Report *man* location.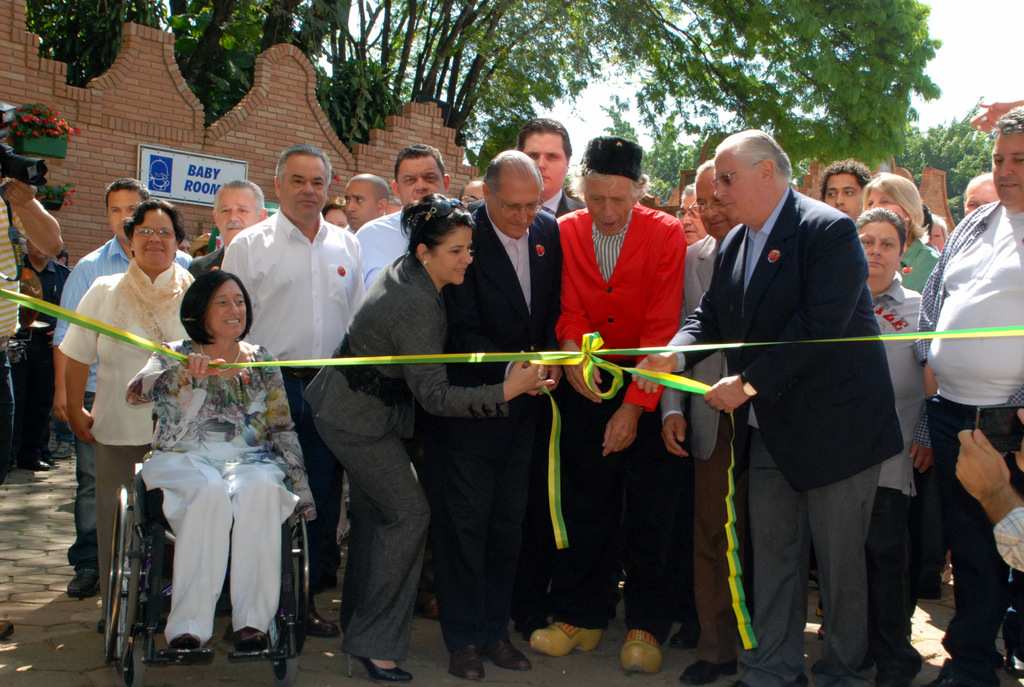
Report: detection(510, 121, 589, 628).
